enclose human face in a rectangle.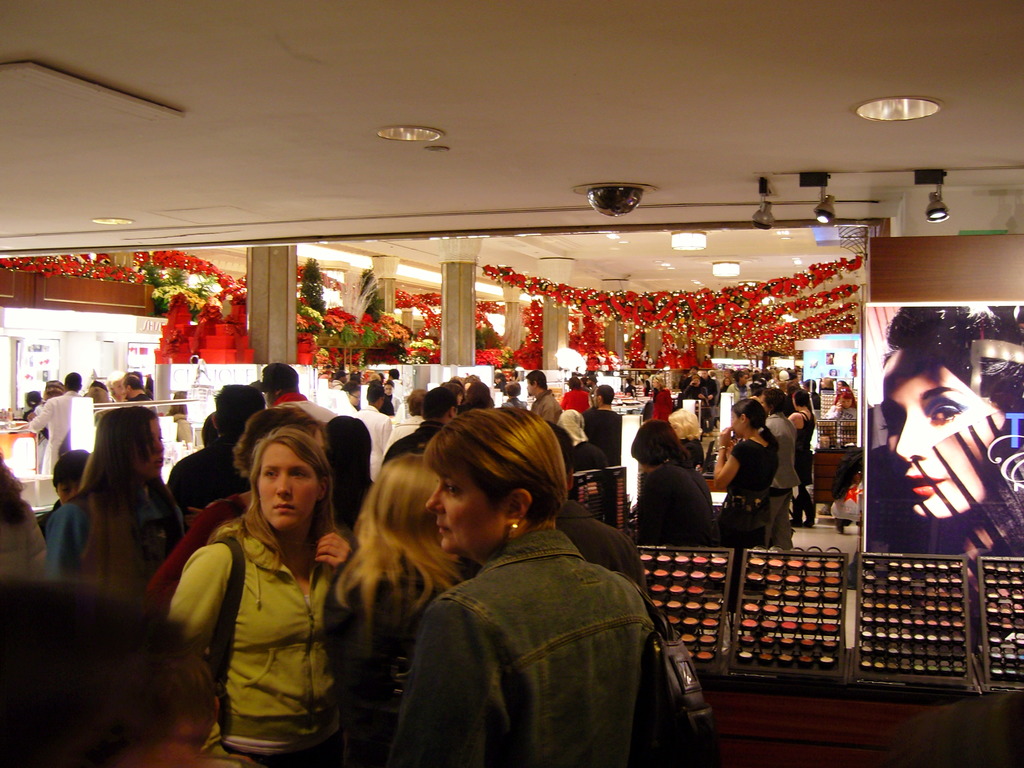
BBox(426, 468, 507, 554).
